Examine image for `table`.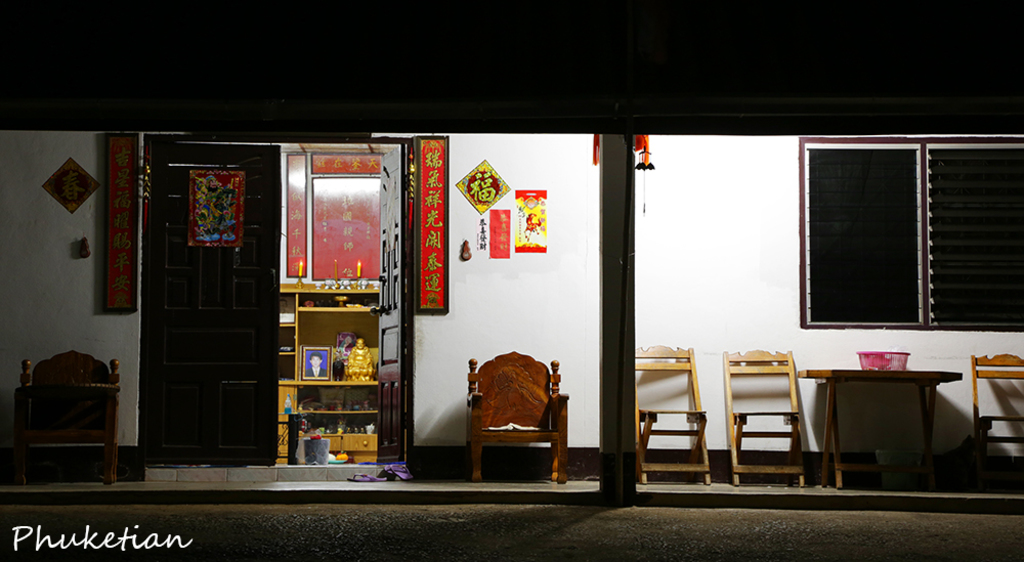
Examination result: [808,361,975,490].
